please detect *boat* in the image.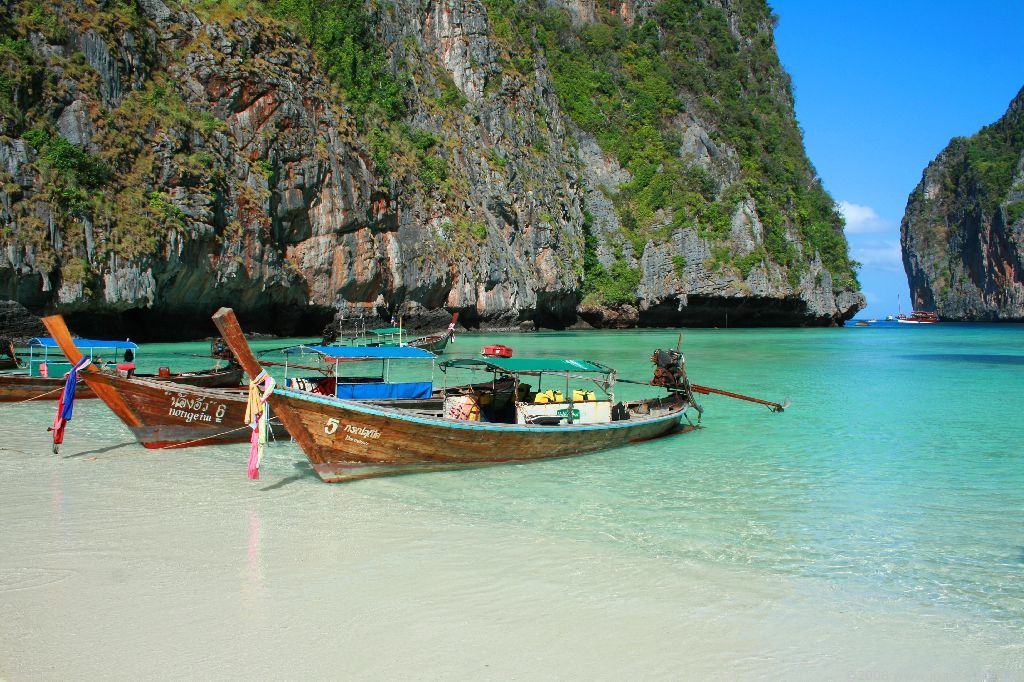
crop(883, 311, 895, 322).
